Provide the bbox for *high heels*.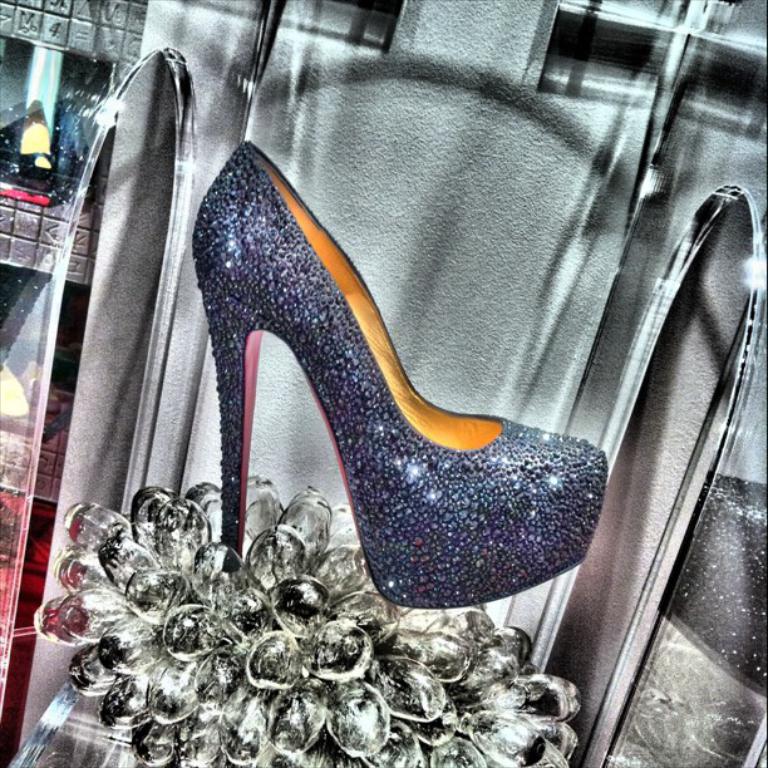
<region>192, 143, 606, 607</region>.
